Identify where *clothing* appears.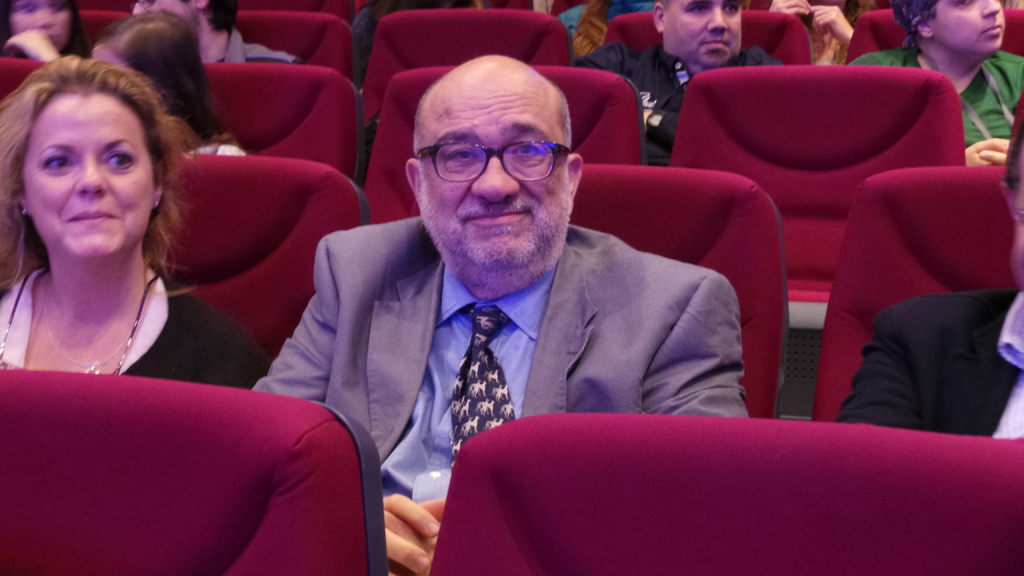
Appears at x1=276, y1=192, x2=737, y2=509.
